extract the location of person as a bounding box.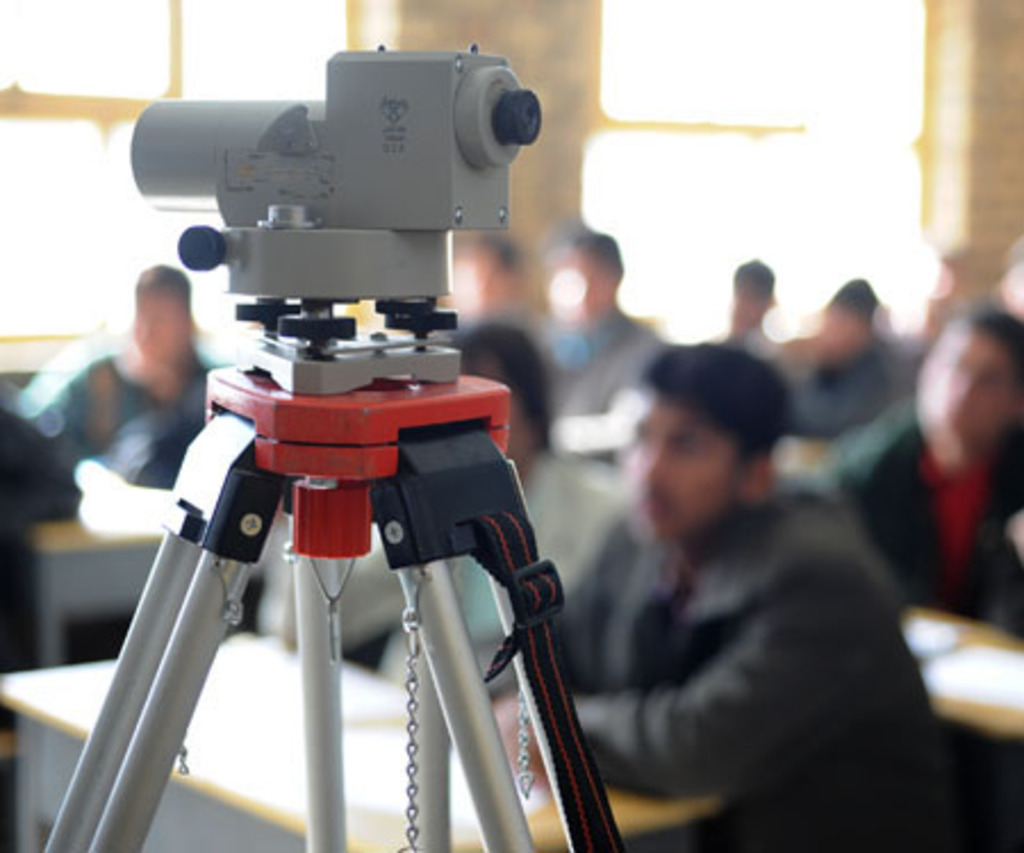
{"left": 831, "top": 303, "right": 1022, "bottom": 635}.
